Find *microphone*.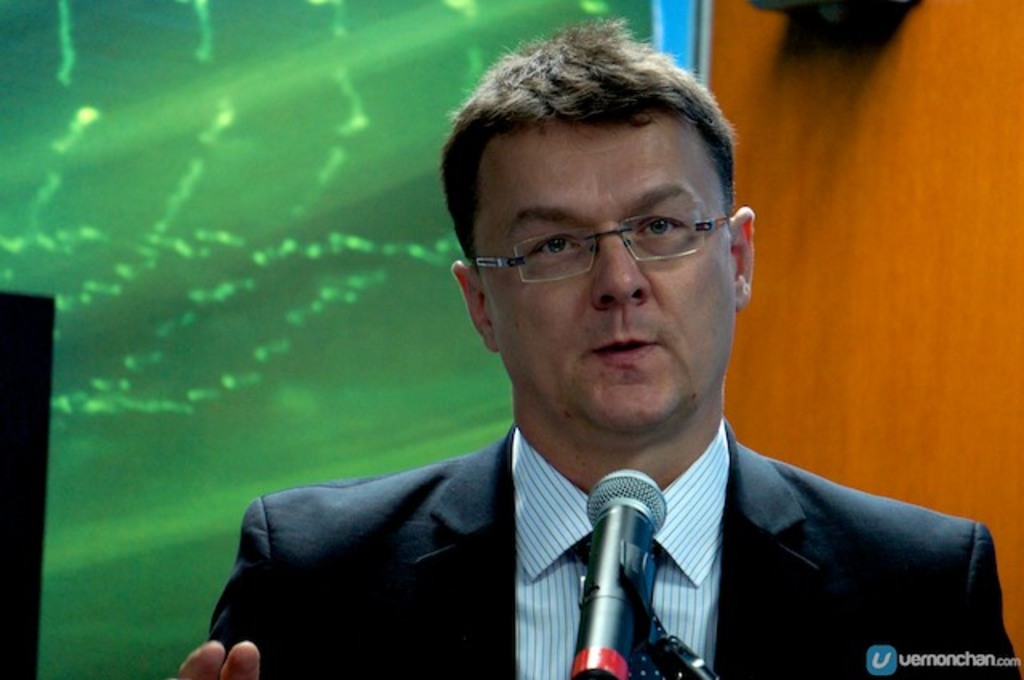
detection(563, 456, 699, 650).
